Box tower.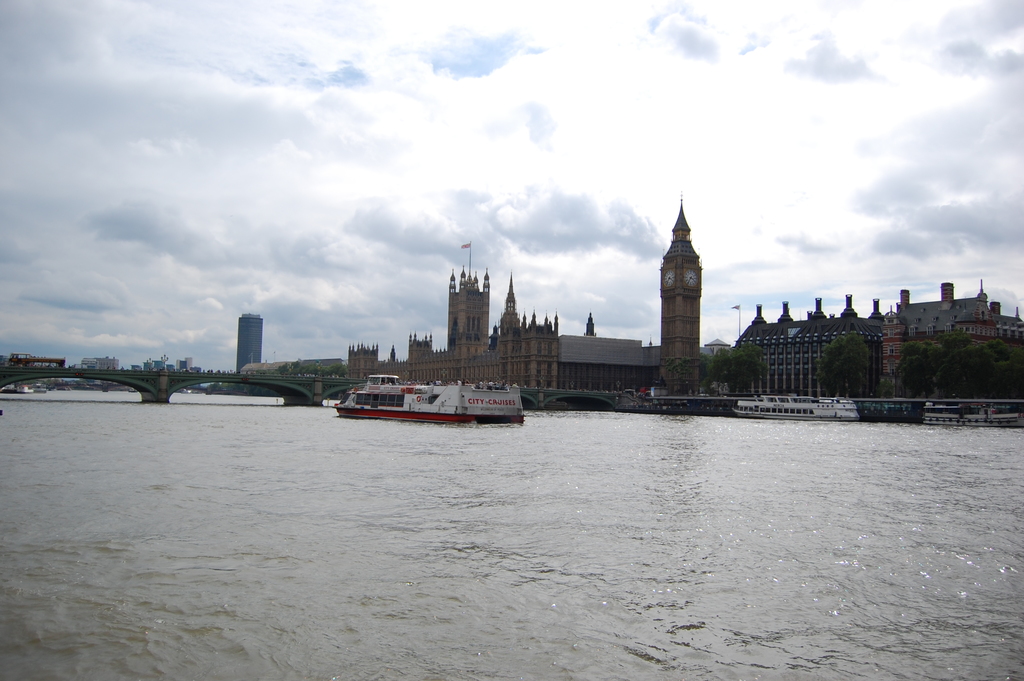
[445, 275, 488, 349].
